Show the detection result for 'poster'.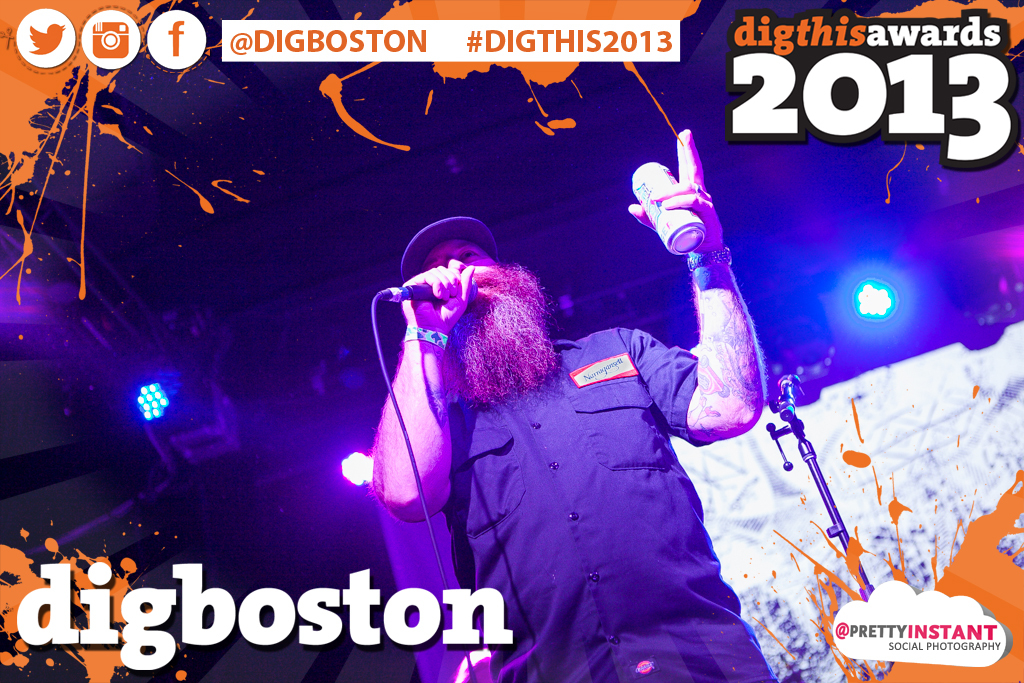
{"left": 0, "top": 0, "right": 1023, "bottom": 682}.
